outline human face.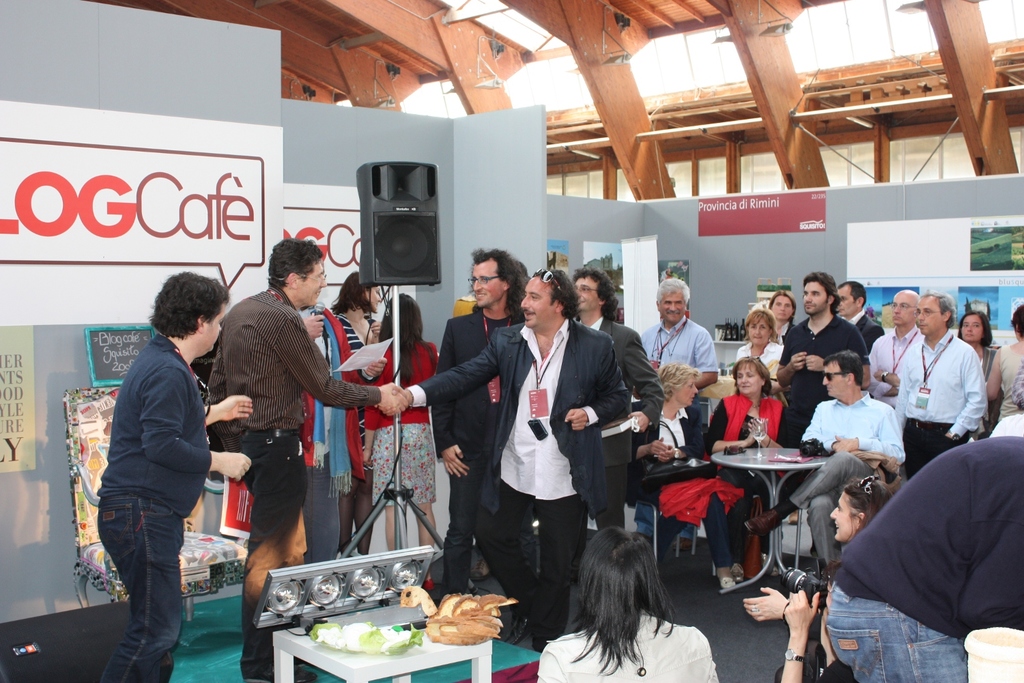
Outline: [575, 281, 599, 312].
